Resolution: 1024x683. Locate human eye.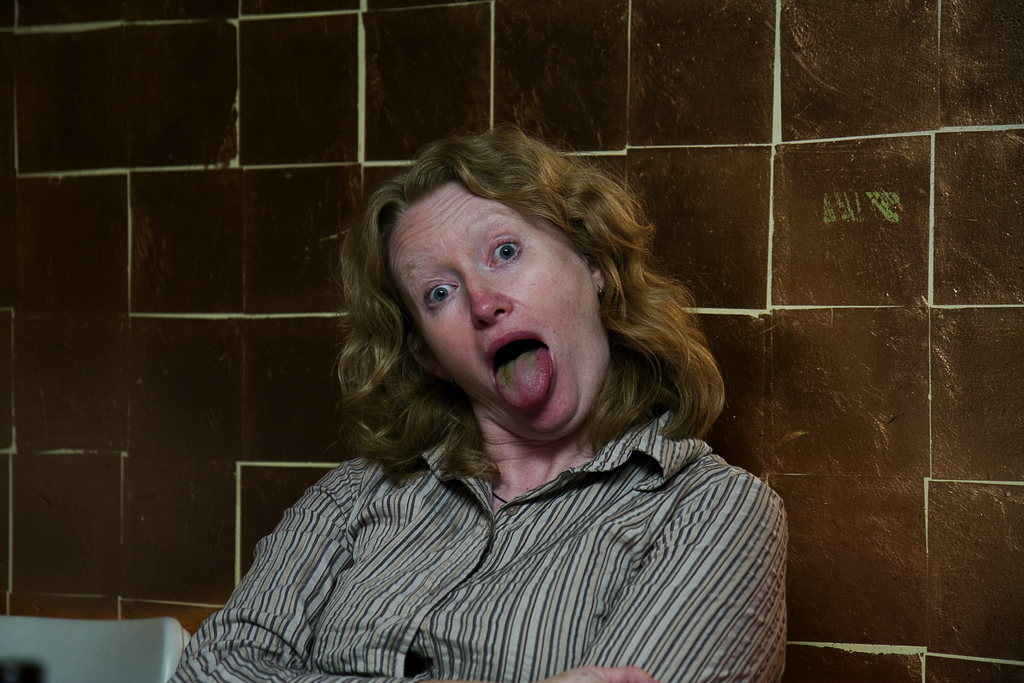
<bbox>422, 277, 460, 311</bbox>.
